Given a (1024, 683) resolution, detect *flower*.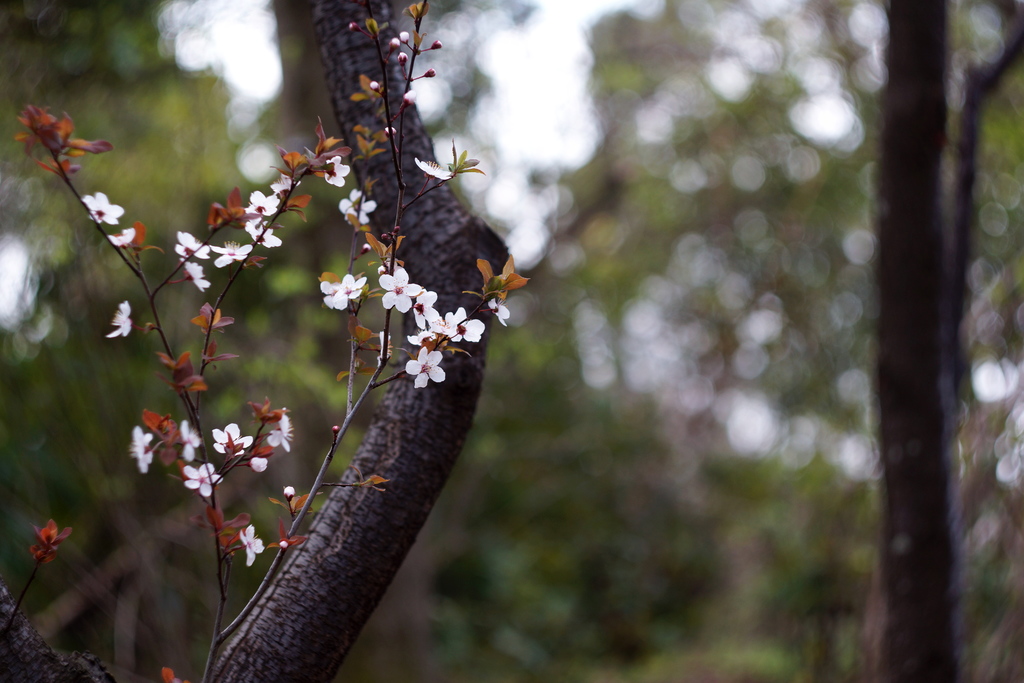
236 520 265 563.
